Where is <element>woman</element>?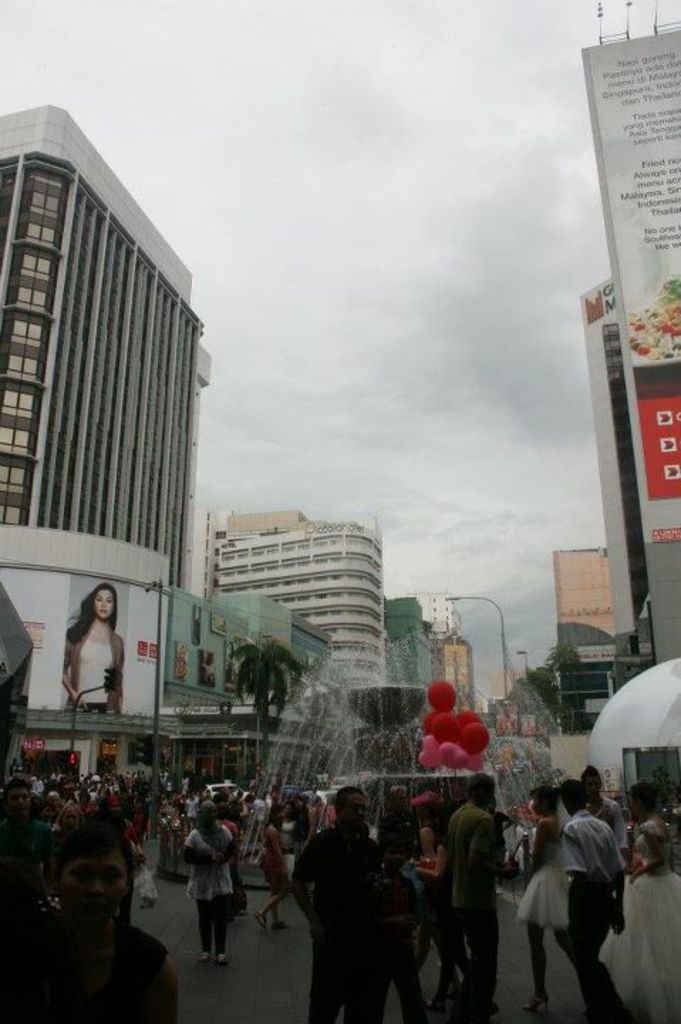
bbox=(601, 785, 680, 1023).
